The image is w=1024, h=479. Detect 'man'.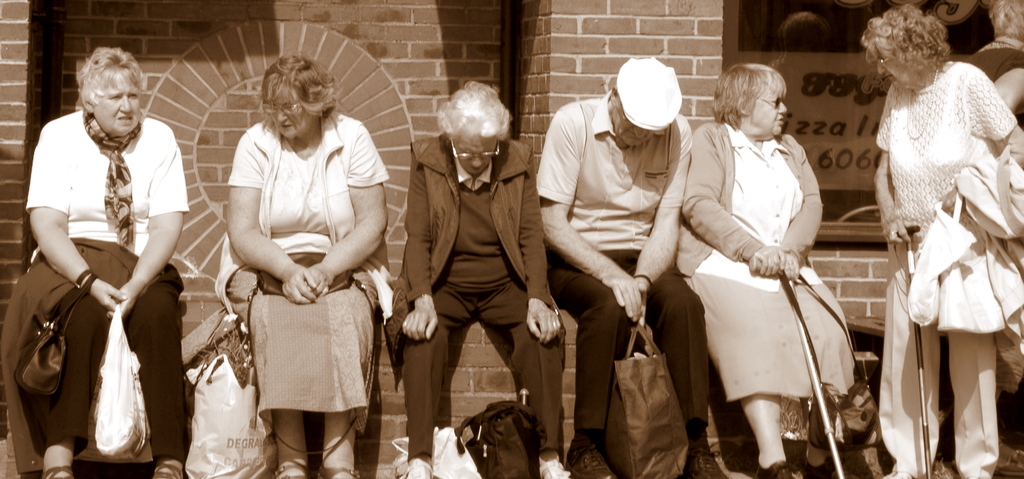
Detection: pyautogui.locateOnScreen(538, 49, 717, 447).
